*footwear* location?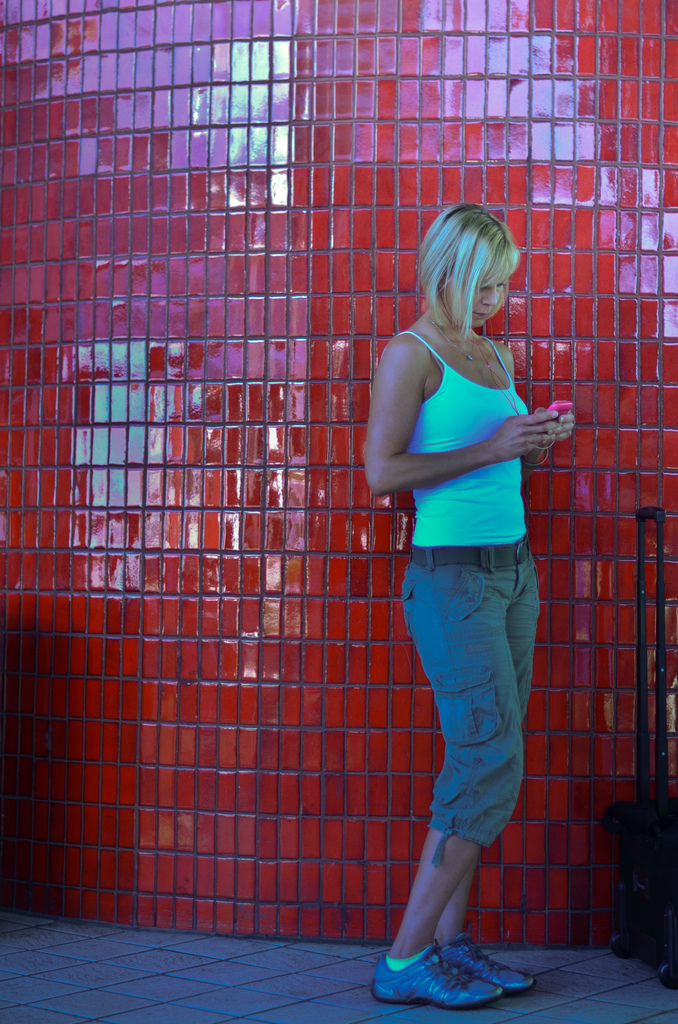
383 936 522 1000
